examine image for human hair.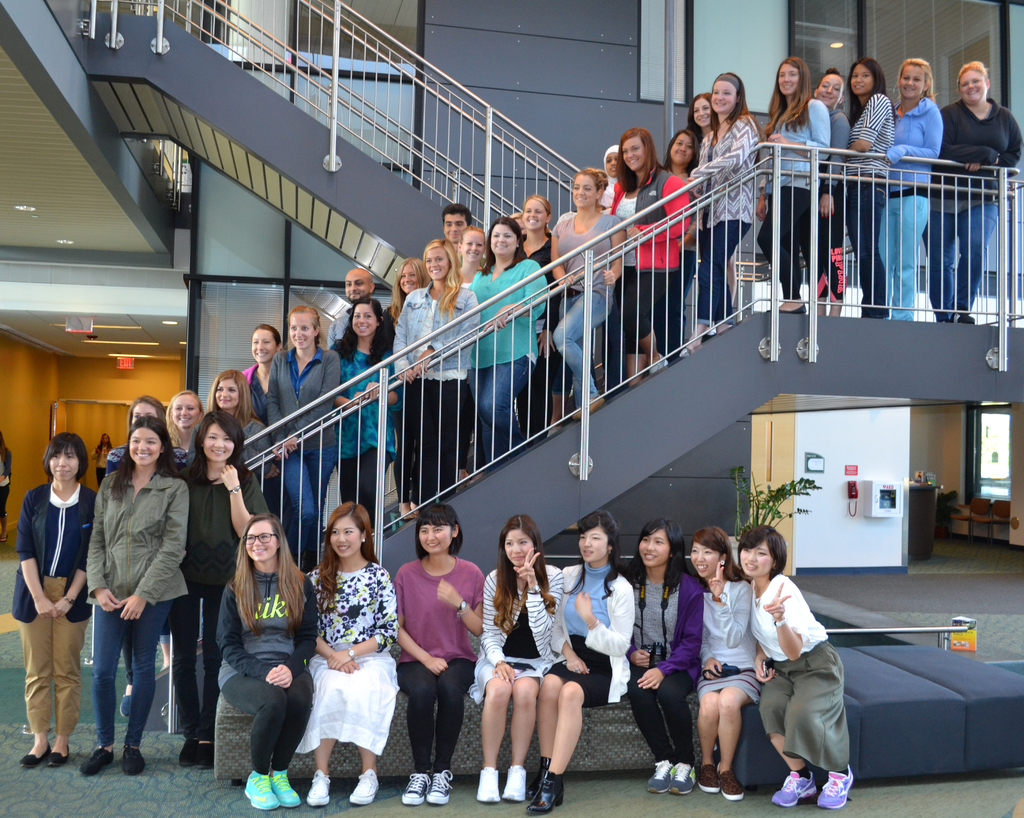
Examination result: <region>455, 228, 484, 270</region>.
